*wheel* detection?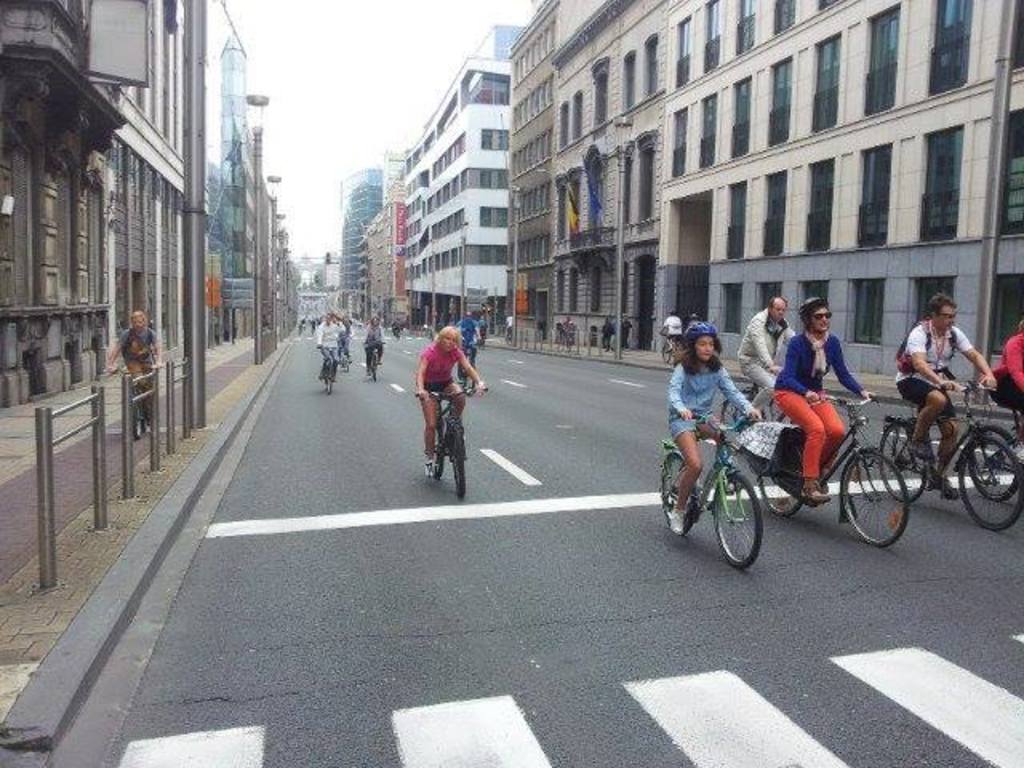
select_region(955, 434, 1022, 534)
